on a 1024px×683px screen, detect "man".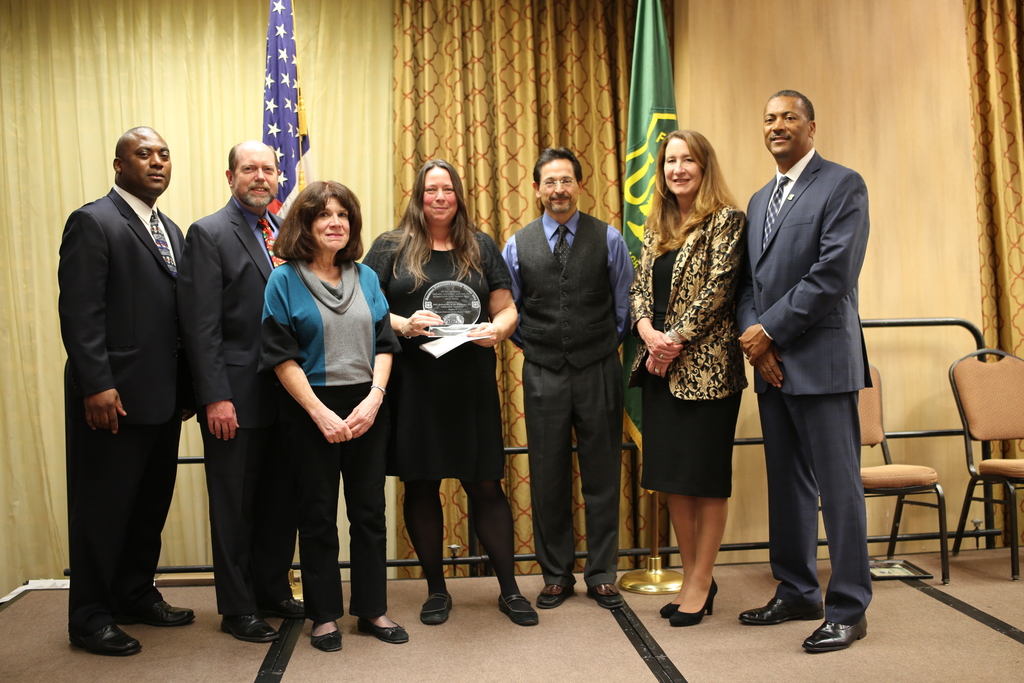
bbox(500, 149, 639, 611).
